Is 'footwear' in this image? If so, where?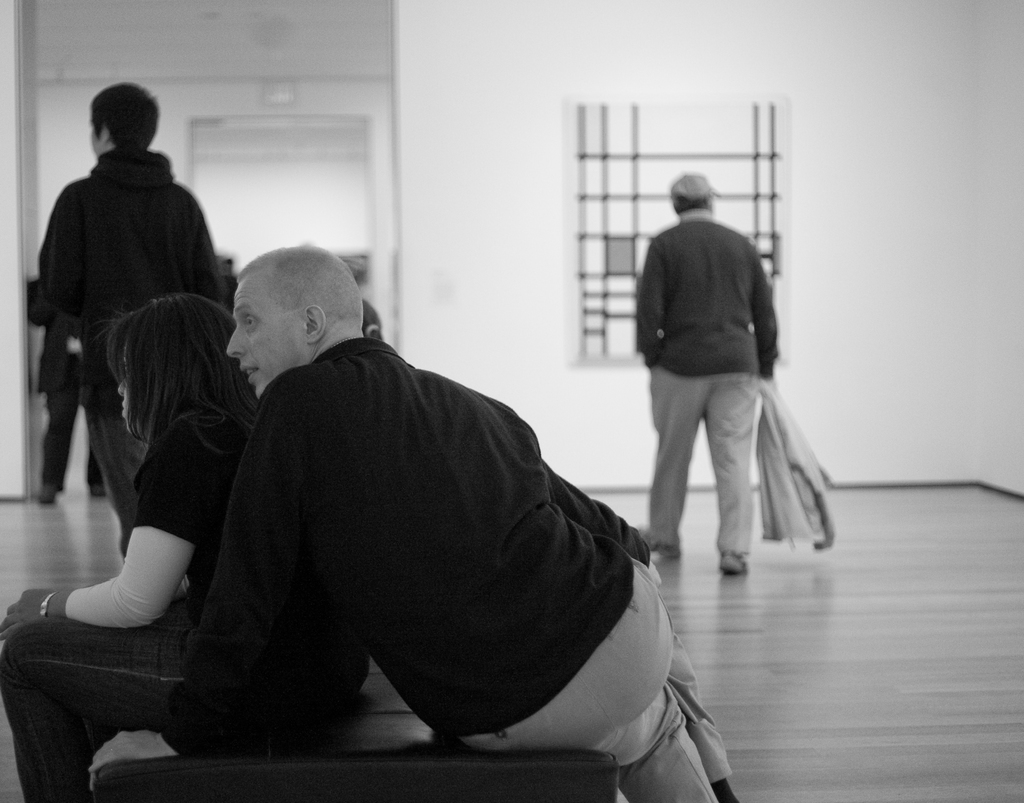
Yes, at <region>721, 549, 746, 575</region>.
